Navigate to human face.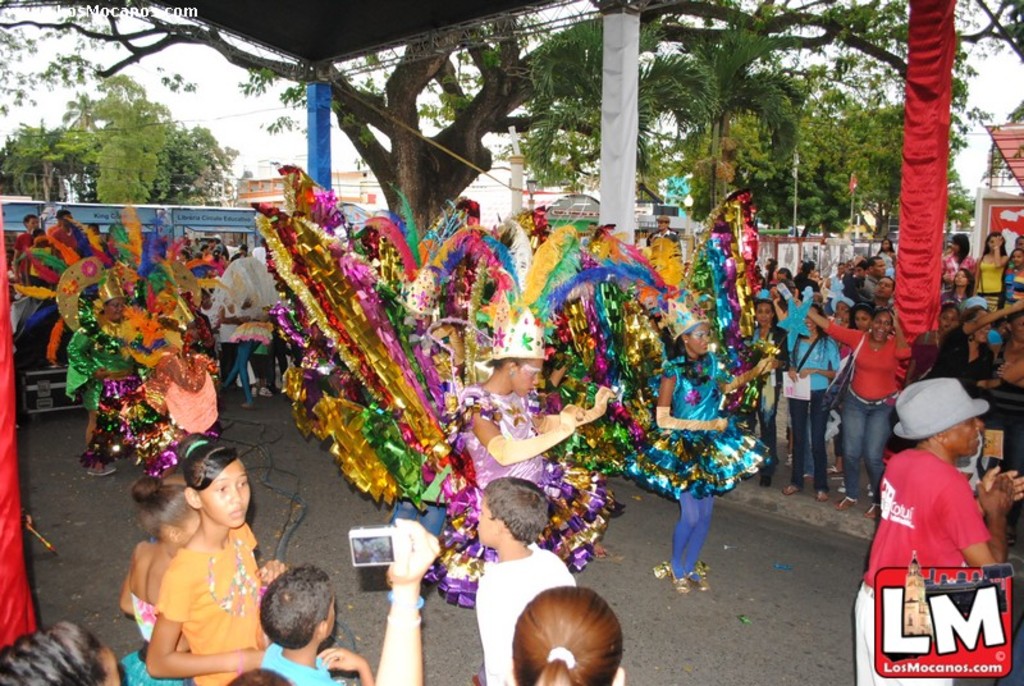
Navigation target: 754,303,773,330.
